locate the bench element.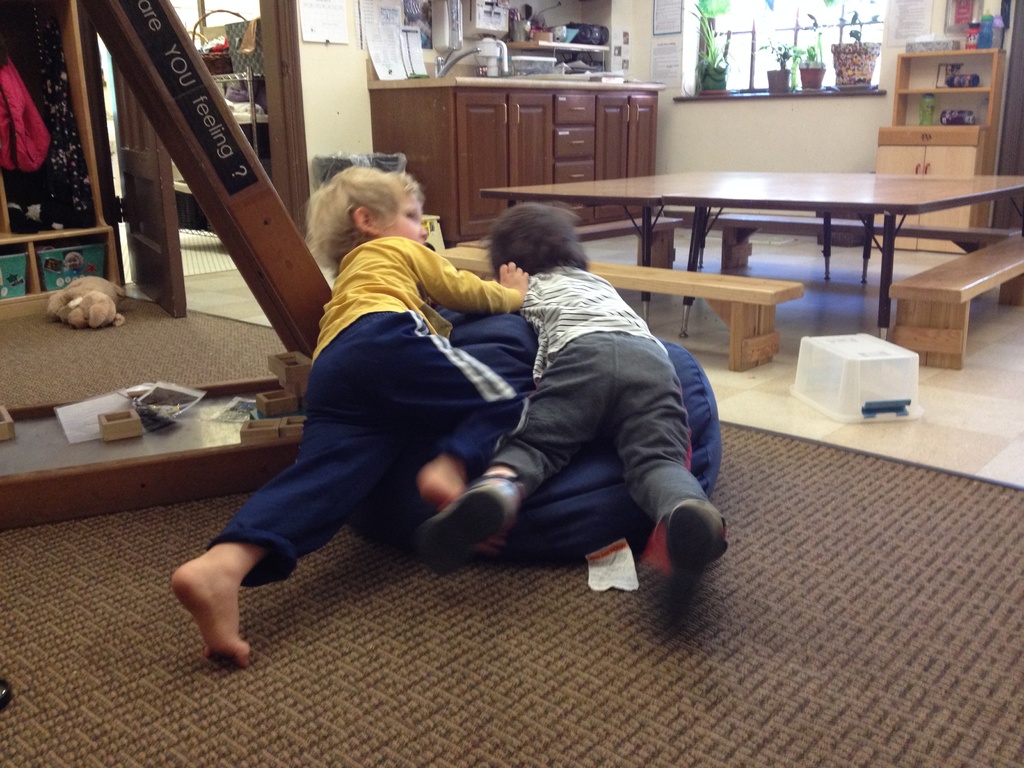
Element bbox: left=439, top=239, right=799, bottom=364.
